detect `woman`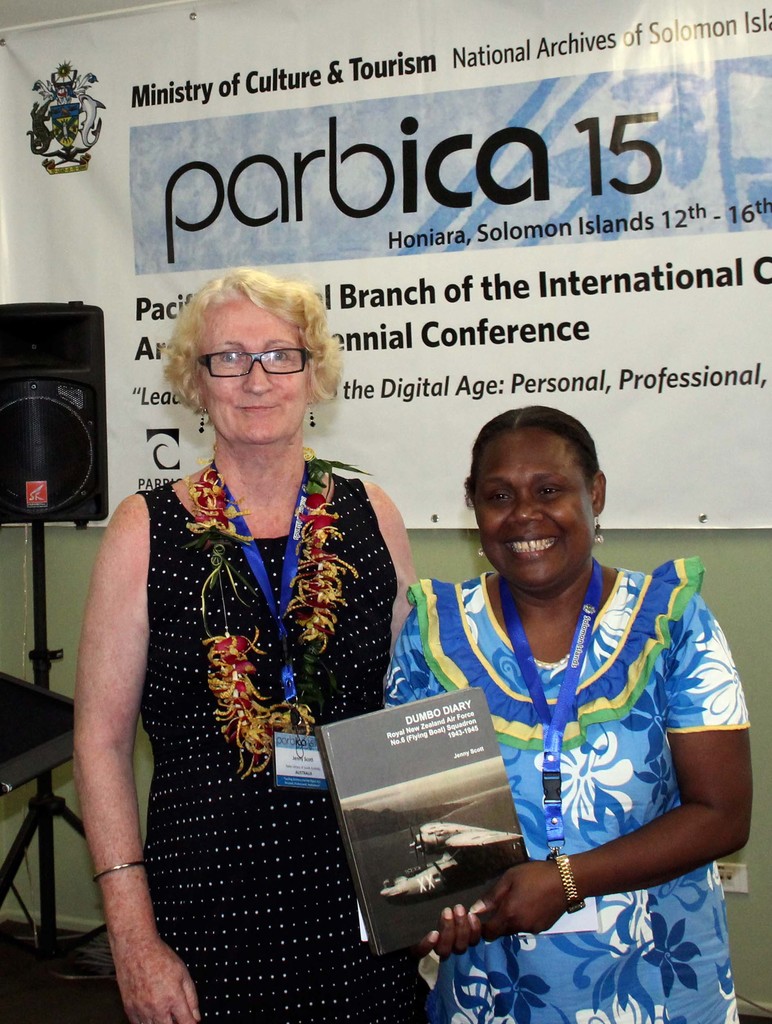
Rect(377, 406, 757, 1023)
